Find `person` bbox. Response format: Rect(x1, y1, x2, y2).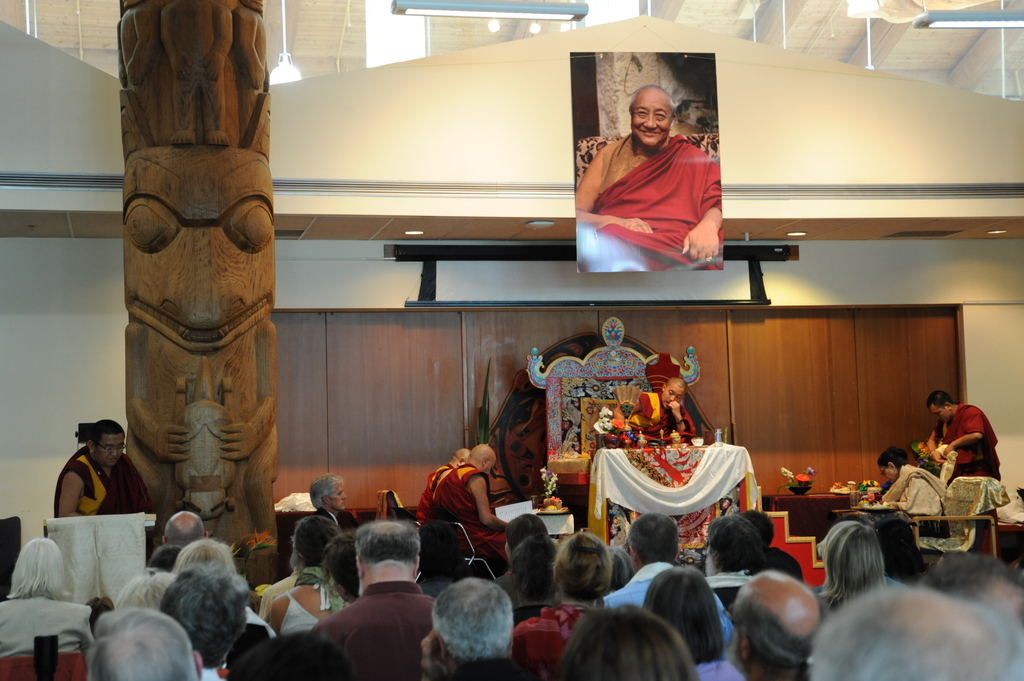
Rect(696, 578, 822, 680).
